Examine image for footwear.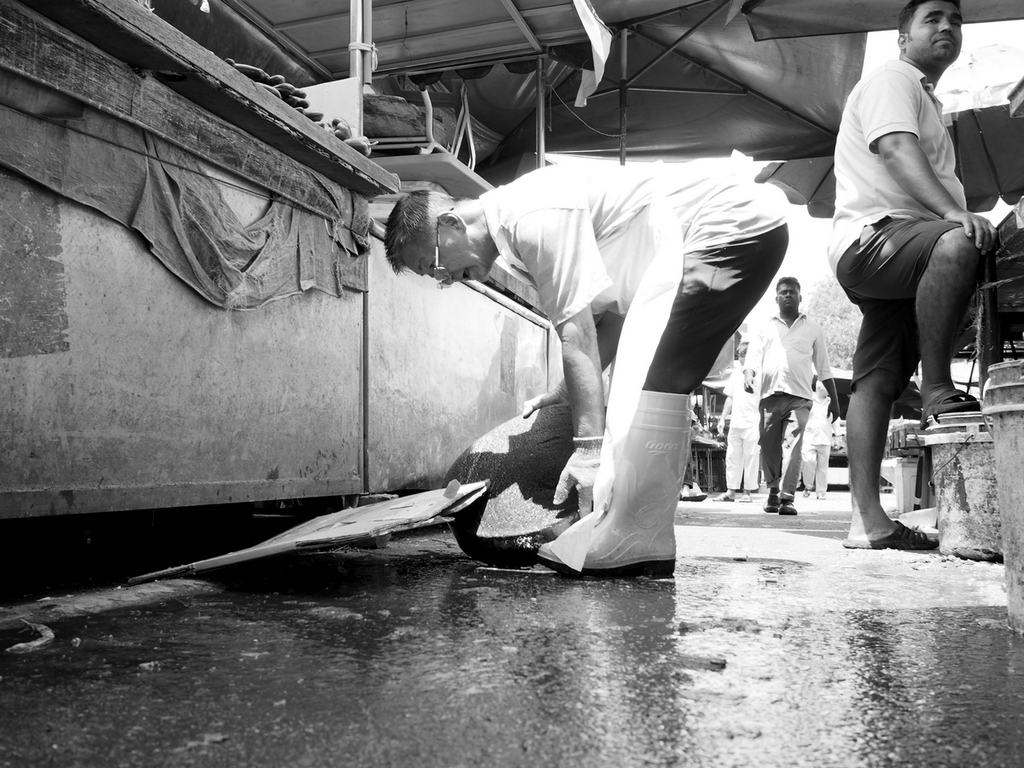
Examination result: region(760, 488, 779, 515).
